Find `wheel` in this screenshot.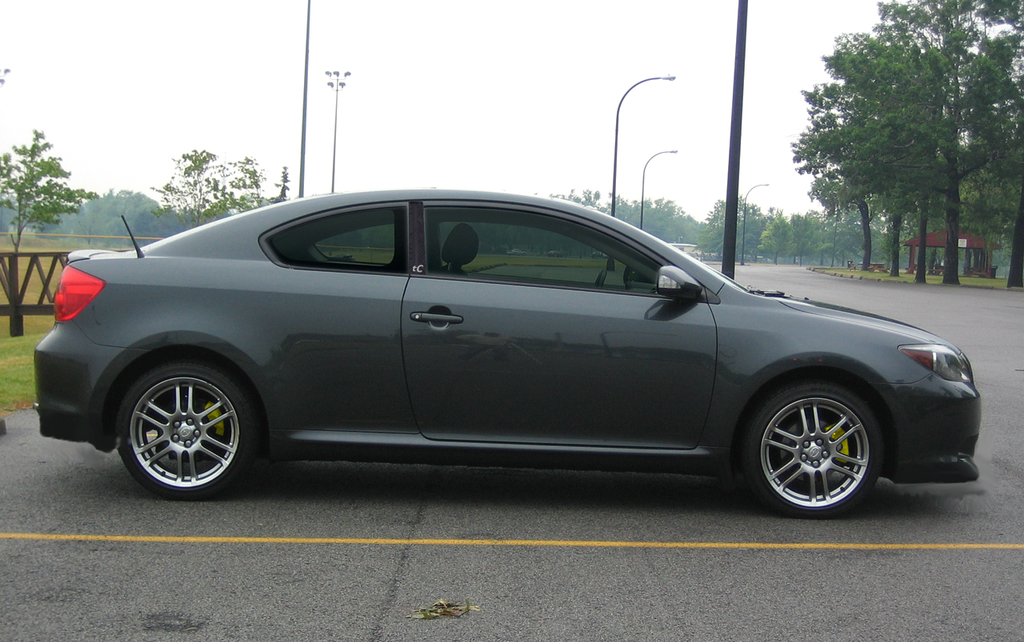
The bounding box for `wheel` is (left=114, top=361, right=262, bottom=499).
